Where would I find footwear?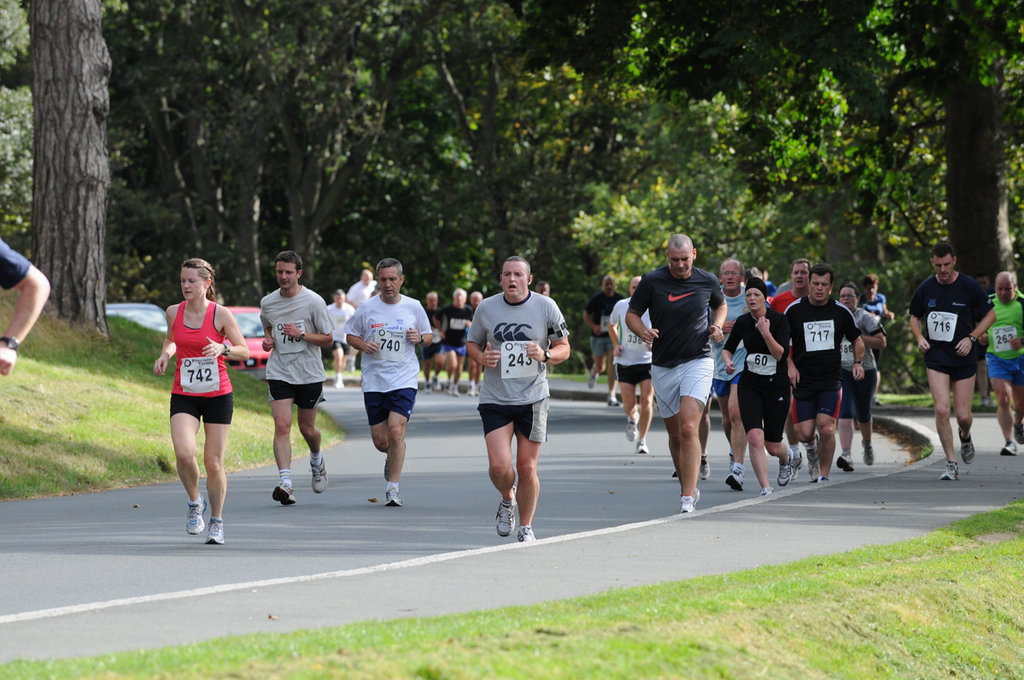
At (left=726, top=461, right=746, bottom=492).
